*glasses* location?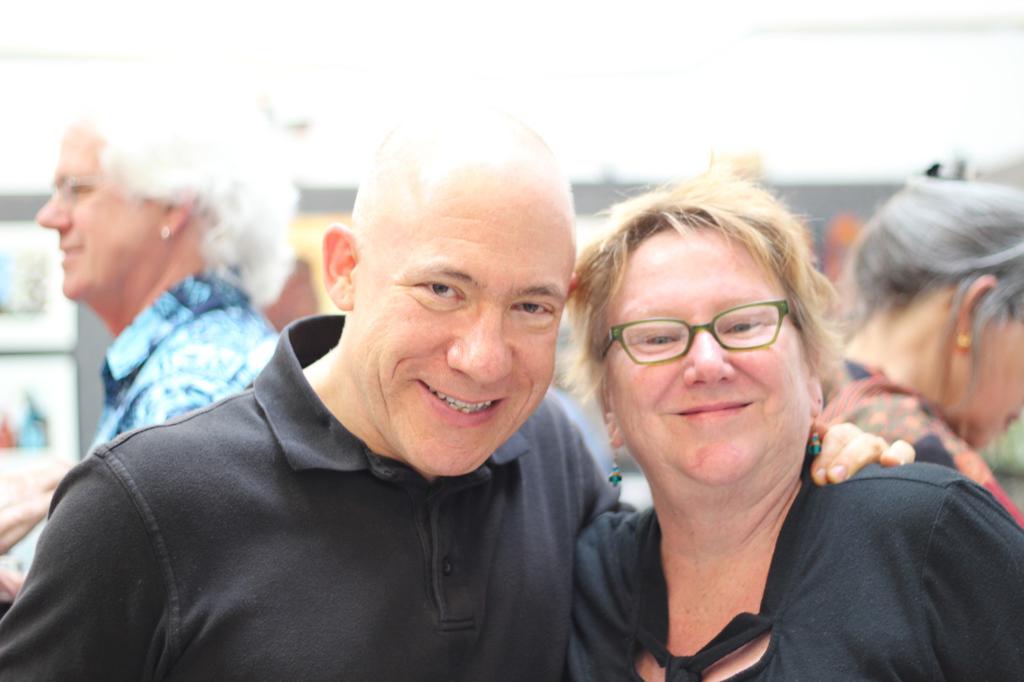
locate(49, 172, 107, 206)
